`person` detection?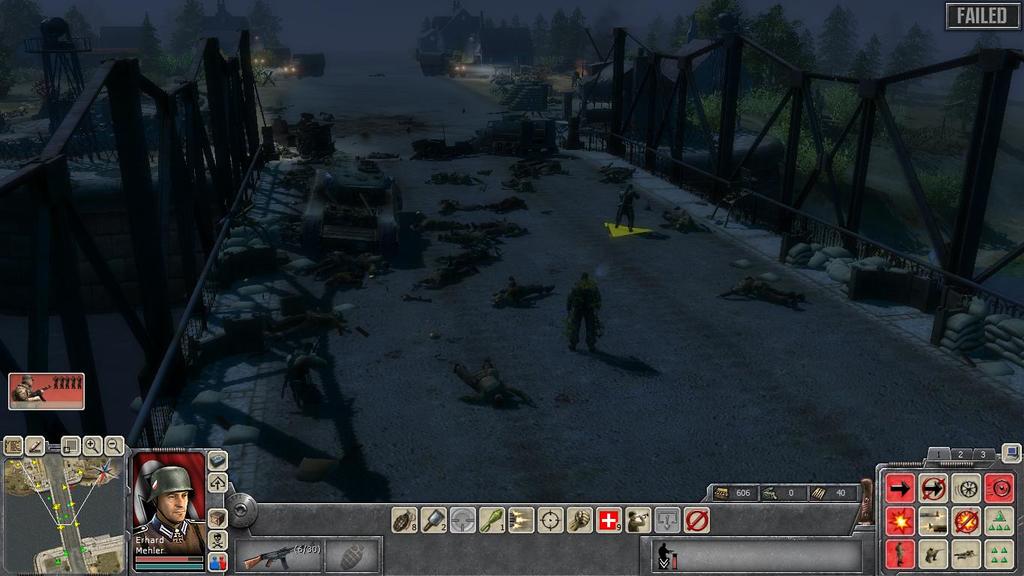
locate(719, 279, 802, 309)
